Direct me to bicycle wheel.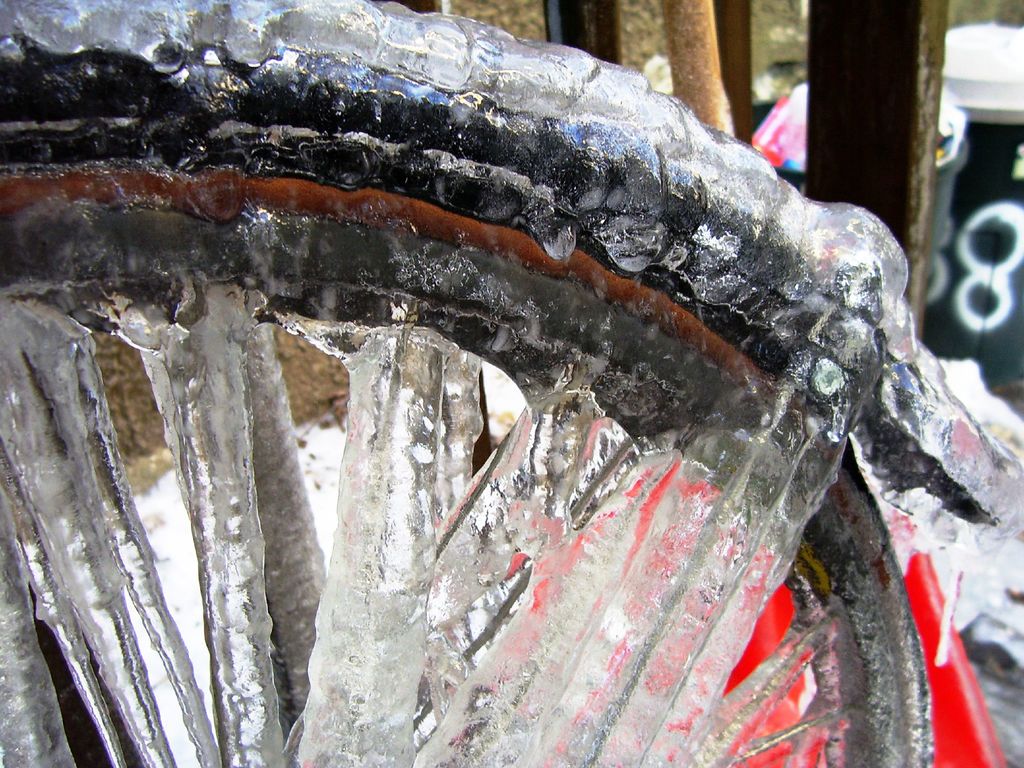
Direction: BBox(90, 58, 1023, 767).
